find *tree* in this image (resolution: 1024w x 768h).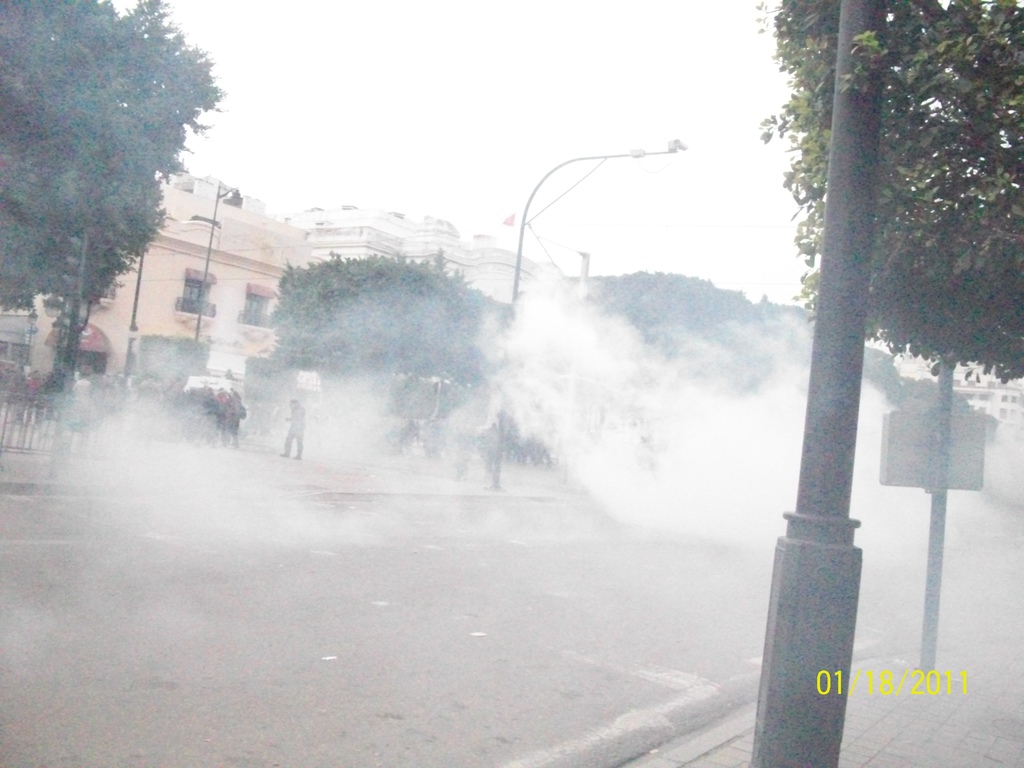
box(12, 0, 225, 422).
